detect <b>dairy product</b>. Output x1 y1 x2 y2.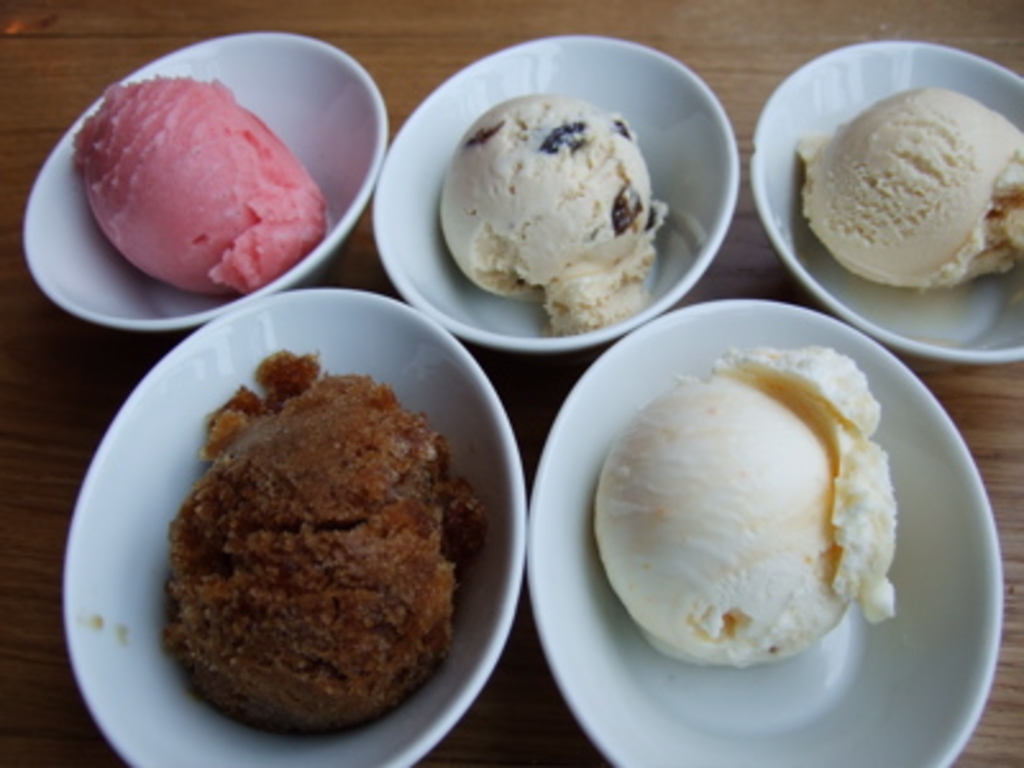
90 61 338 294.
